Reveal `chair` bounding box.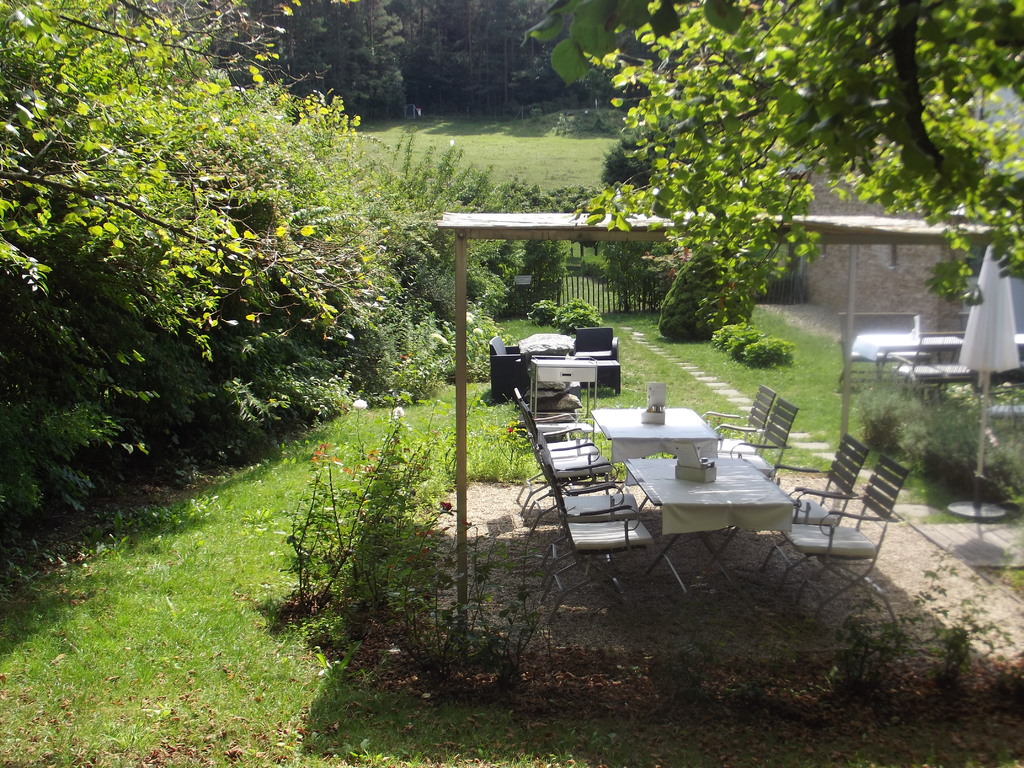
Revealed: x1=728 y1=397 x2=804 y2=529.
